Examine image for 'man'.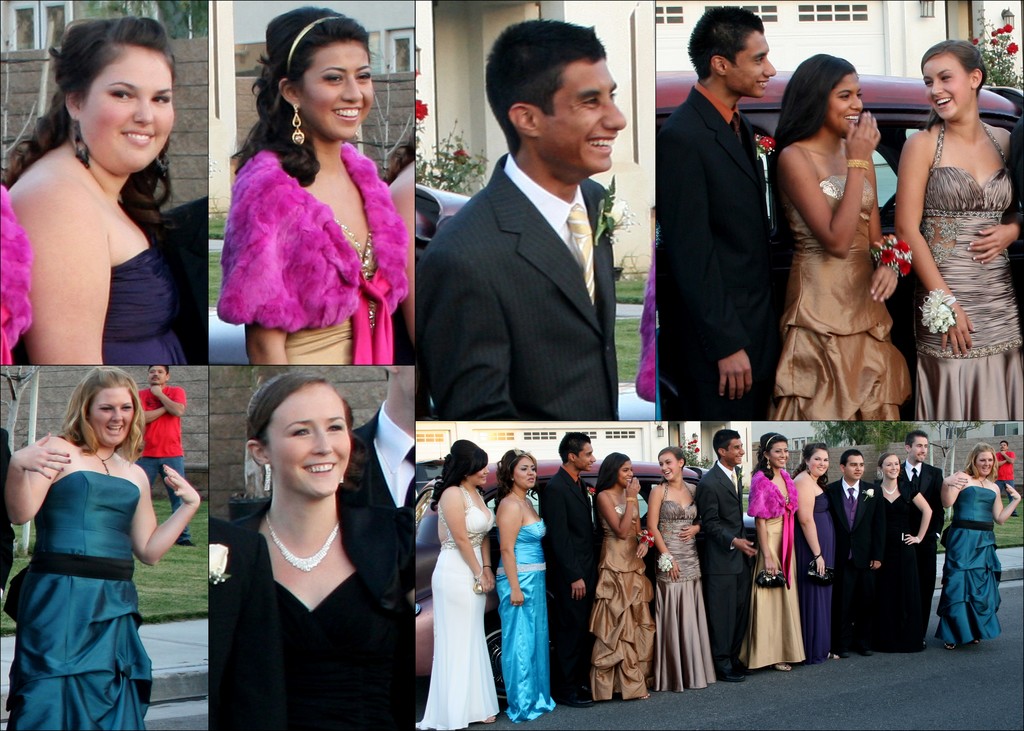
Examination result: (x1=693, y1=431, x2=758, y2=680).
